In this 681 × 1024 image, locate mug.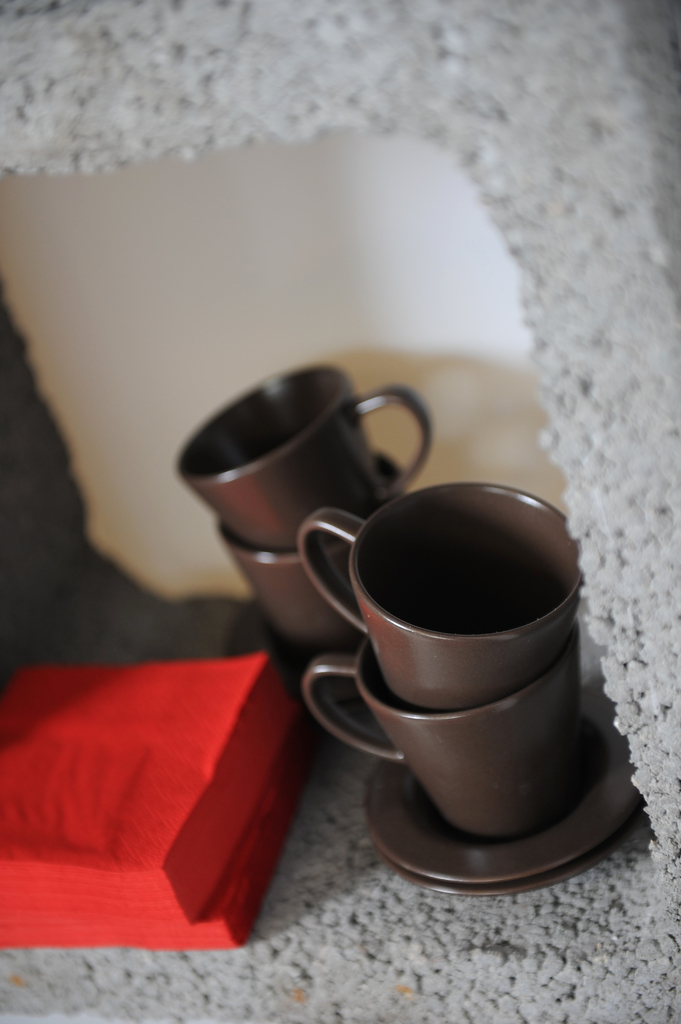
Bounding box: 221 462 410 644.
